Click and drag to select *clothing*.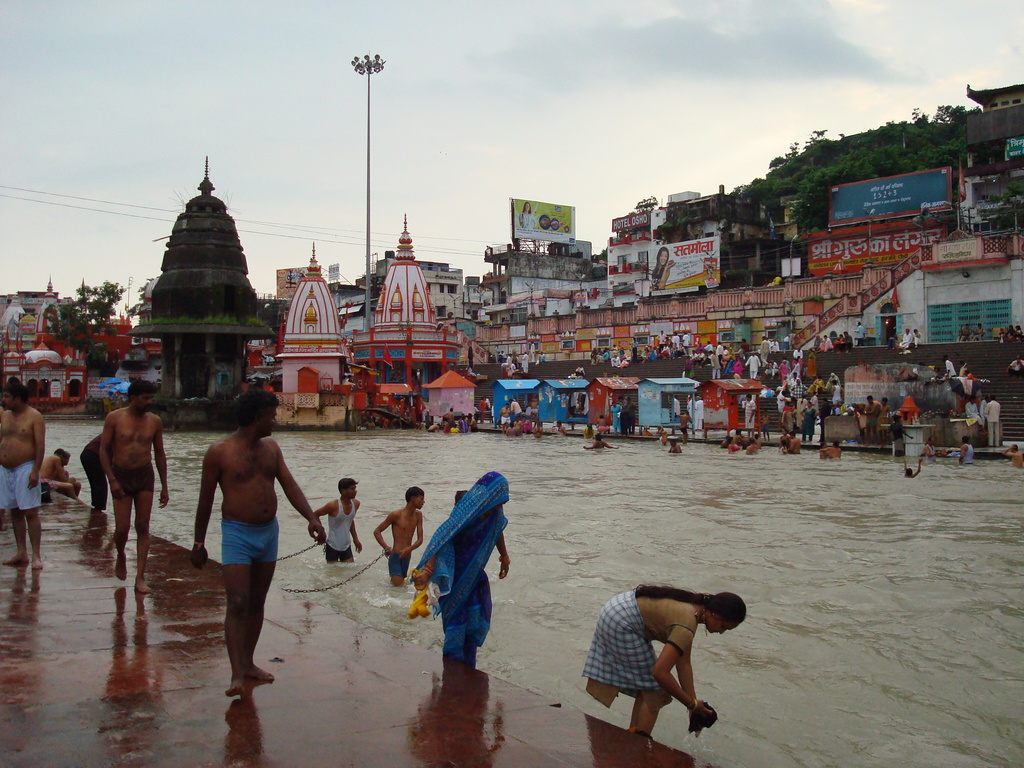
Selection: box=[946, 360, 956, 377].
